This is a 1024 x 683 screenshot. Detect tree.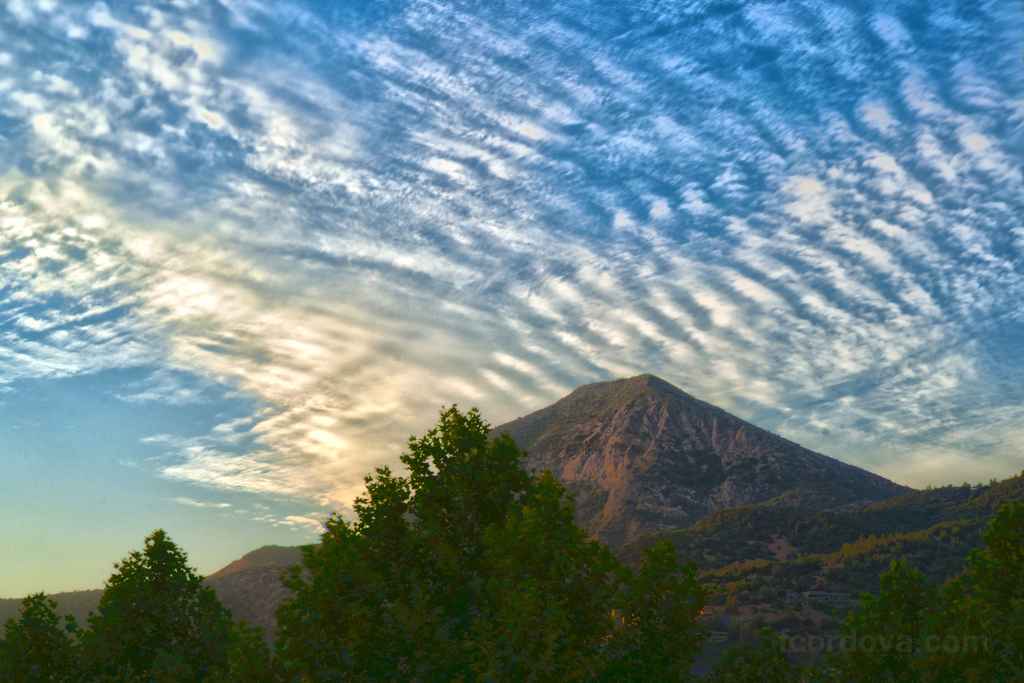
<bbox>601, 547, 811, 682</bbox>.
